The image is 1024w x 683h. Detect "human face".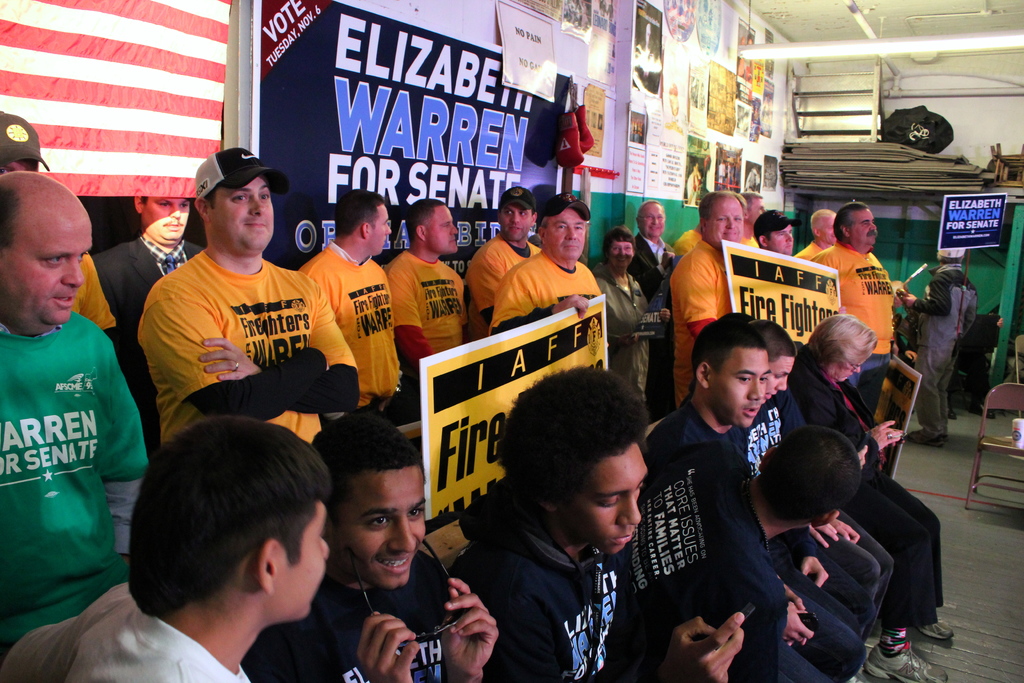
Detection: <region>145, 201, 191, 243</region>.
